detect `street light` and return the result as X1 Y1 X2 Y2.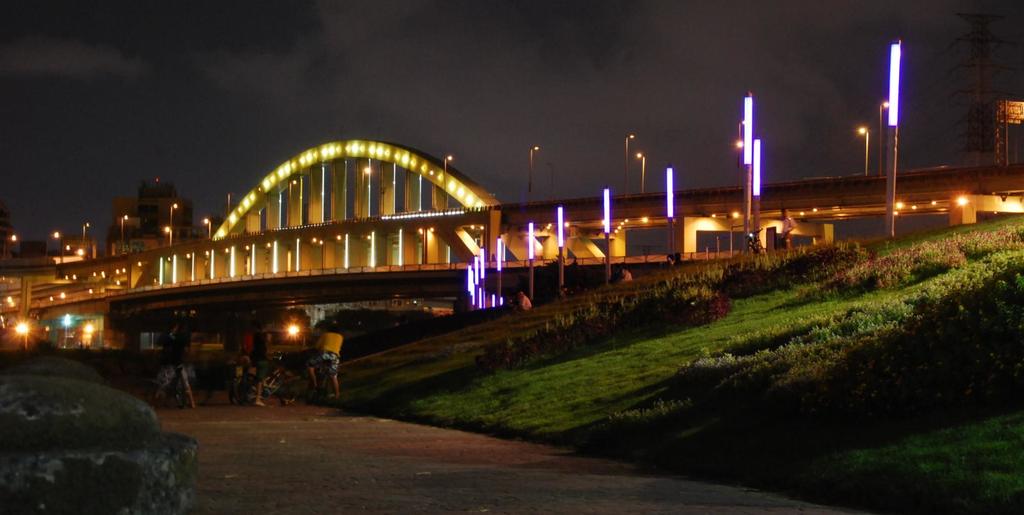
494 236 501 309.
